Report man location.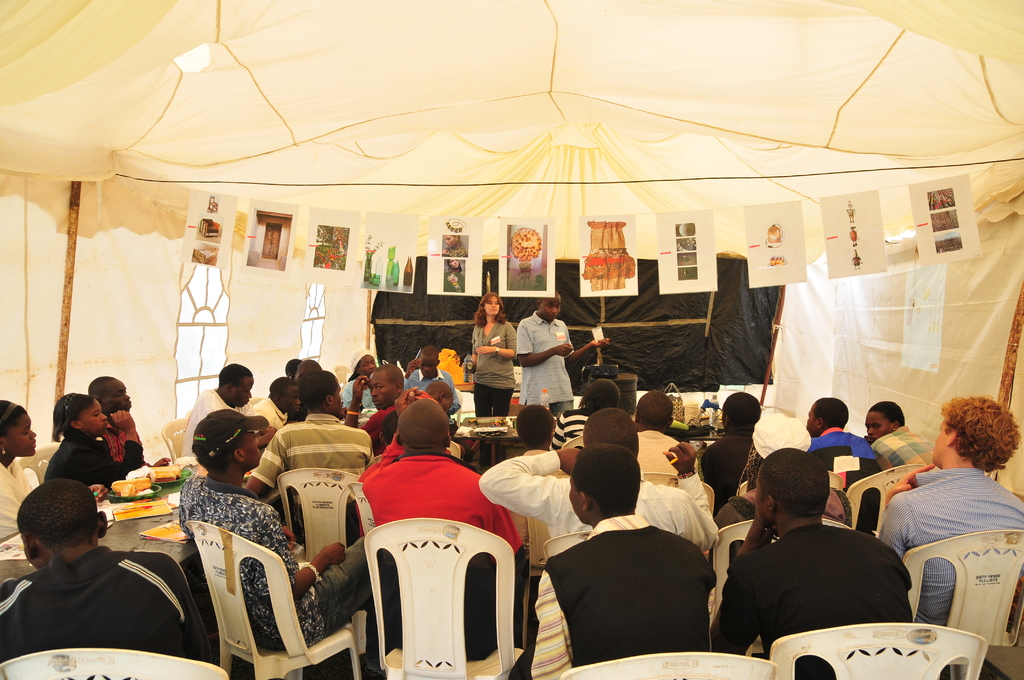
Report: {"x1": 0, "y1": 477, "x2": 209, "y2": 671}.
